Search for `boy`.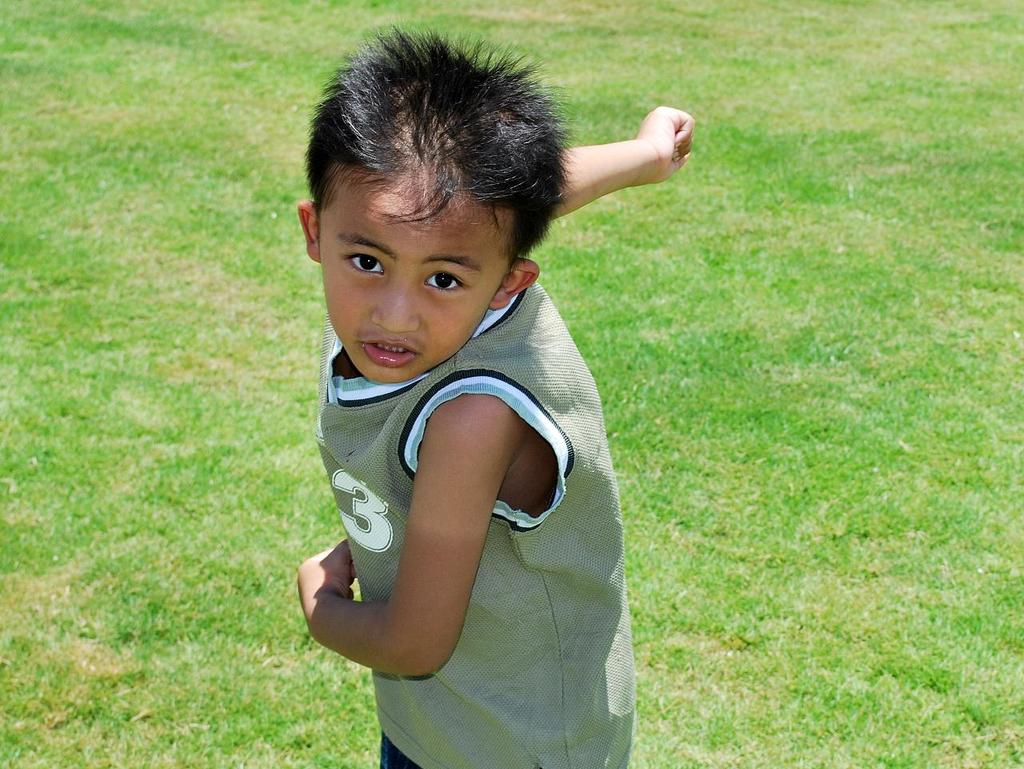
Found at 253/27/678/748.
